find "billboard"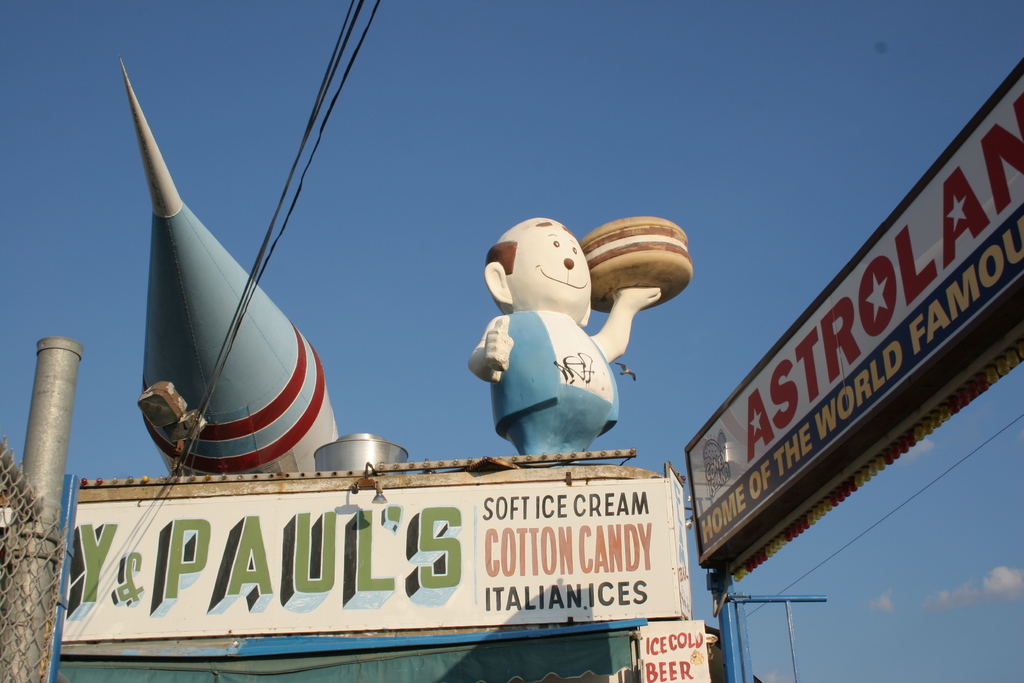
687, 56, 1023, 570
